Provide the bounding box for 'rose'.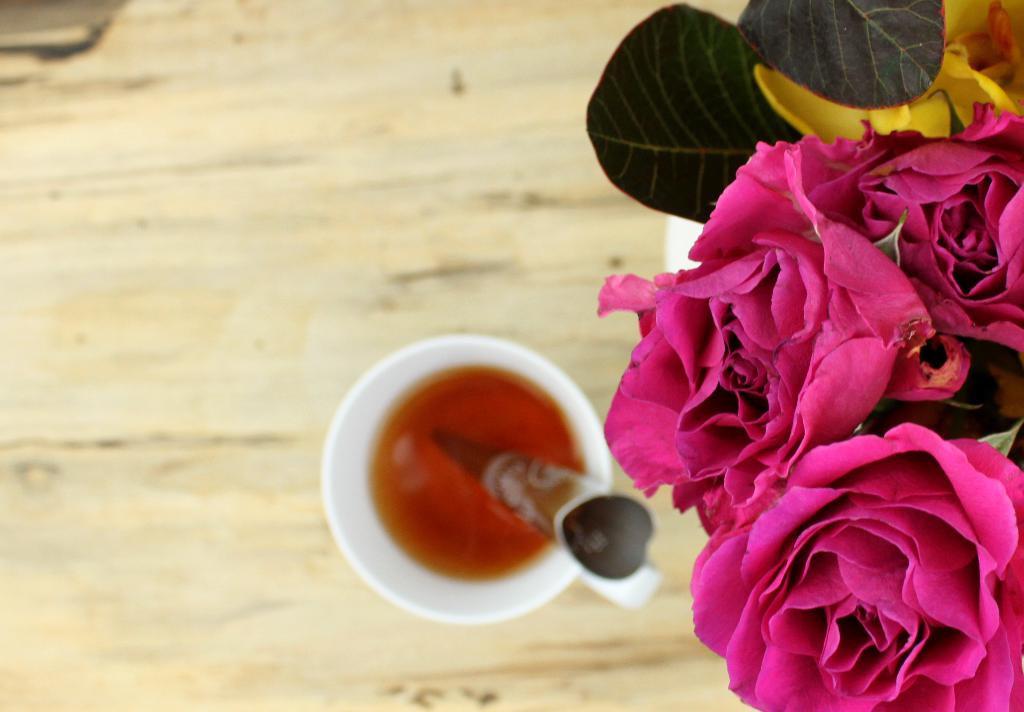
(x1=688, y1=419, x2=1023, y2=711).
